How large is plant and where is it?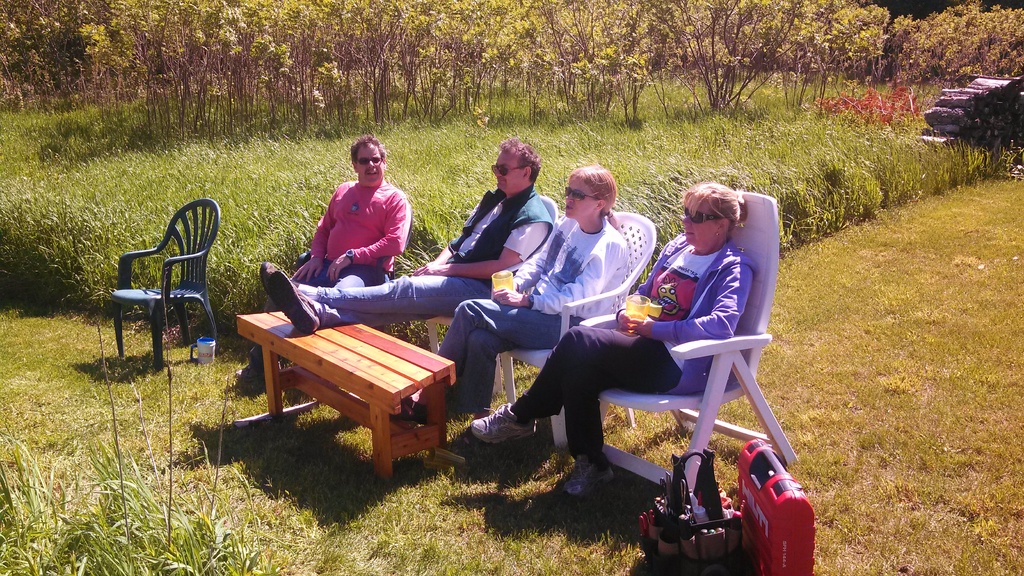
Bounding box: (left=0, top=426, right=94, bottom=575).
